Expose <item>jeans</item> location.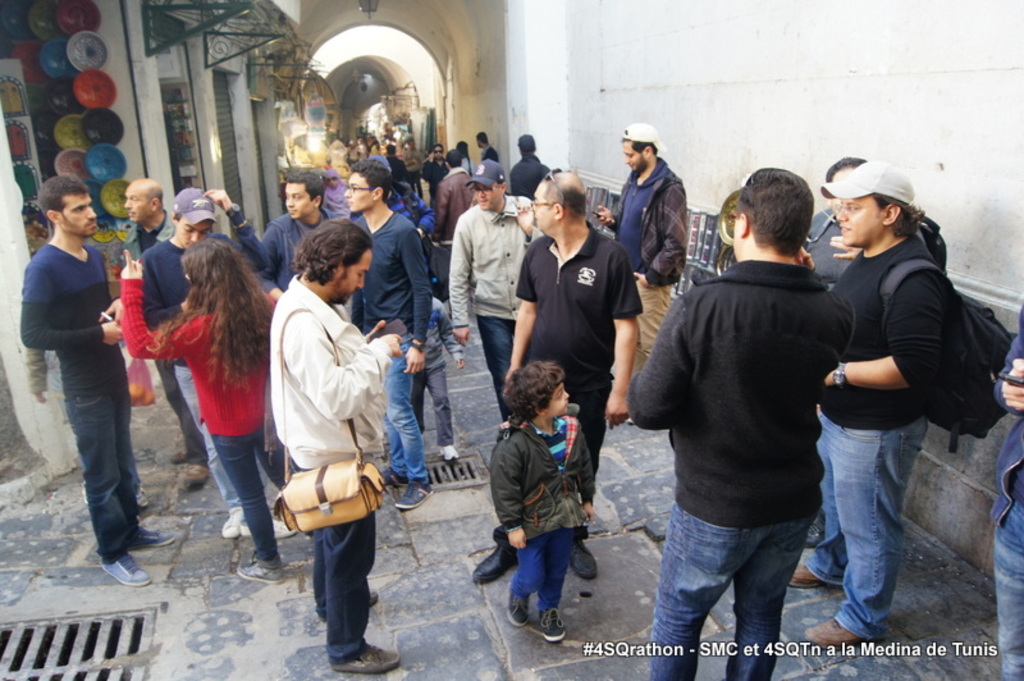
Exposed at [314, 512, 379, 657].
